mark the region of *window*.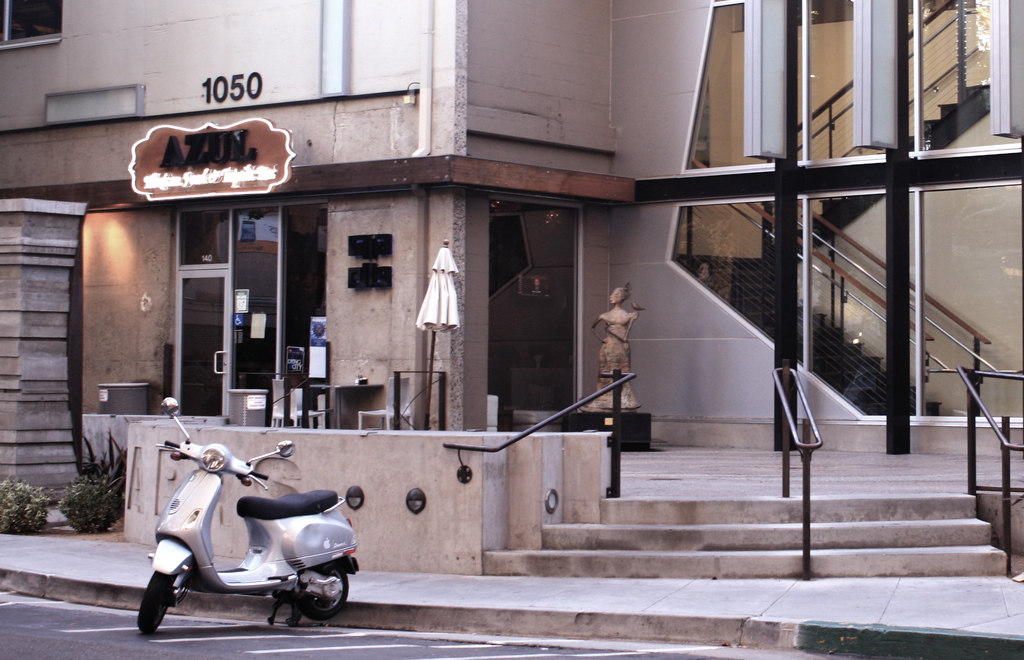
Region: <box>683,0,1023,174</box>.
